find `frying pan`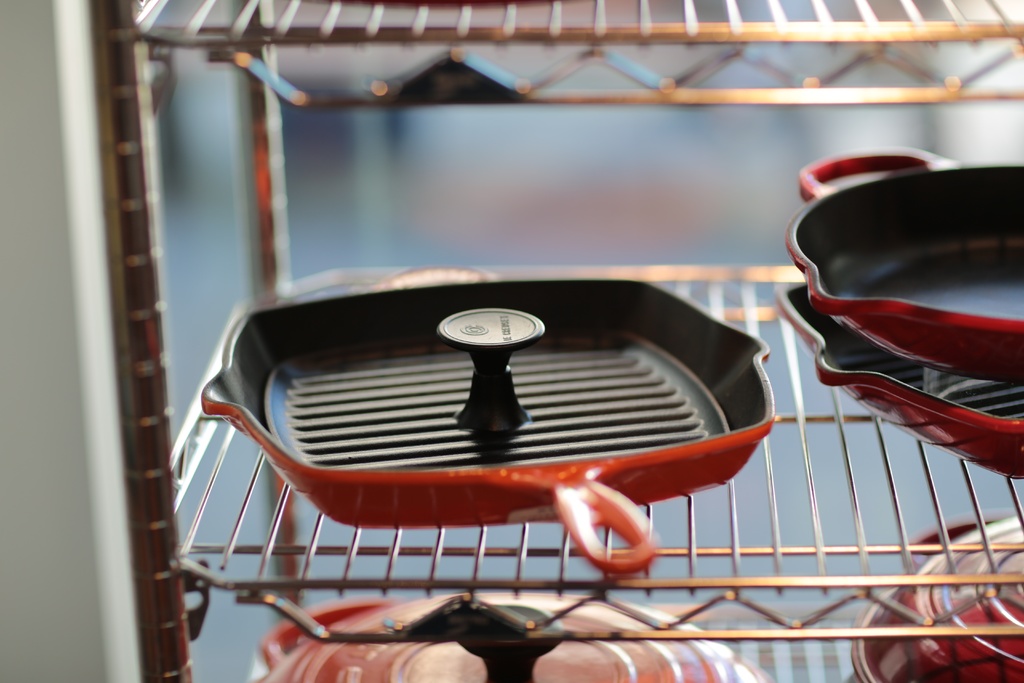
select_region(785, 151, 1023, 385)
